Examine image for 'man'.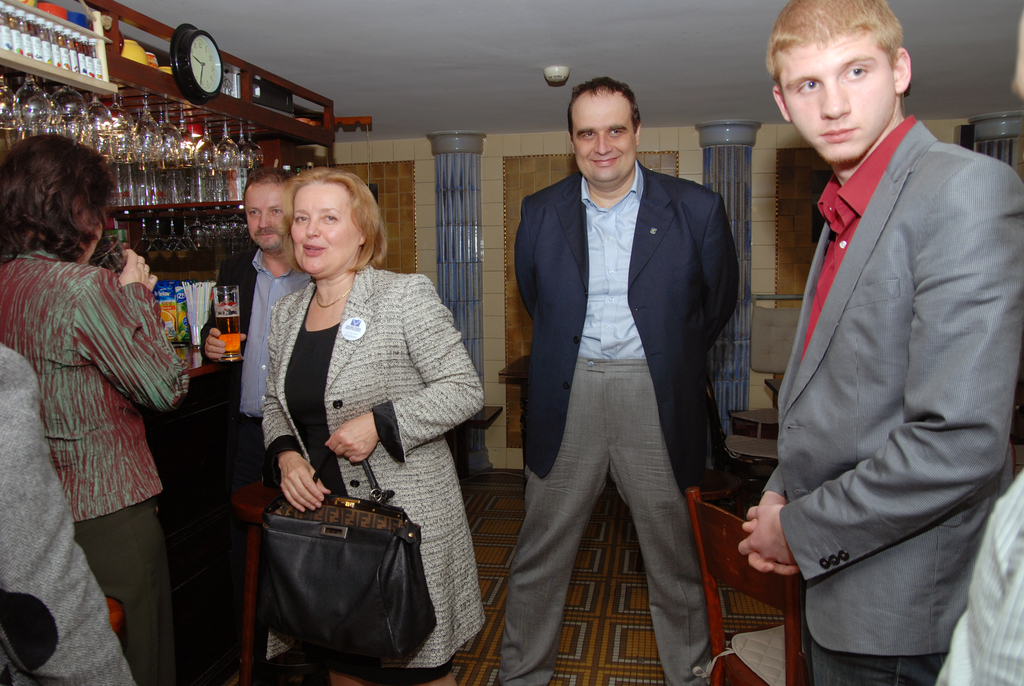
Examination result: Rect(481, 69, 744, 685).
